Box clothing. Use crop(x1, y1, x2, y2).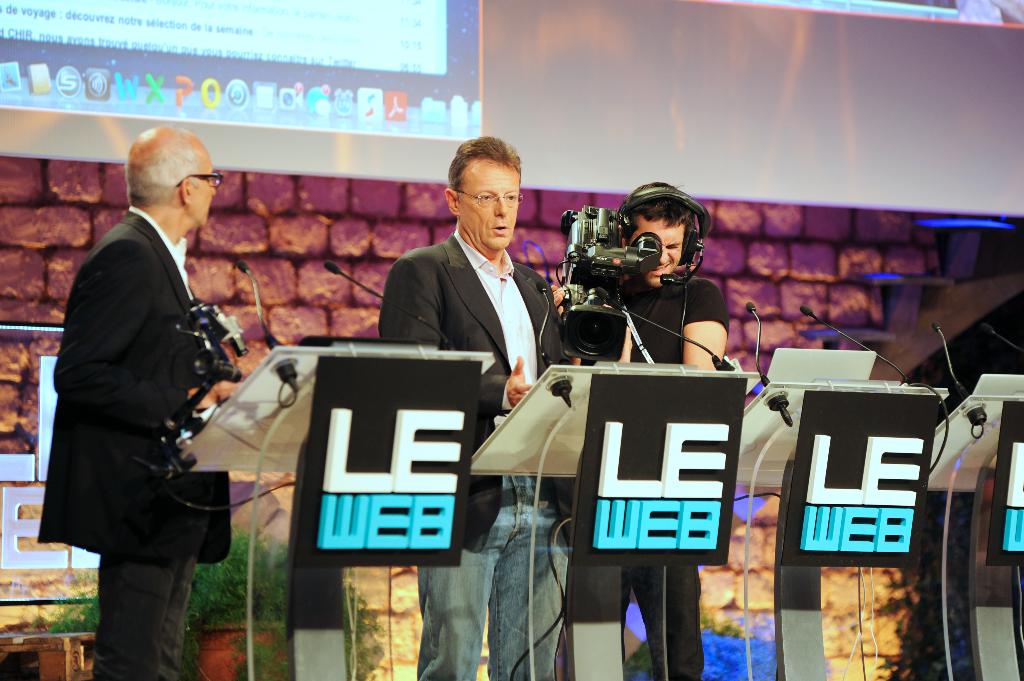
crop(37, 205, 228, 677).
